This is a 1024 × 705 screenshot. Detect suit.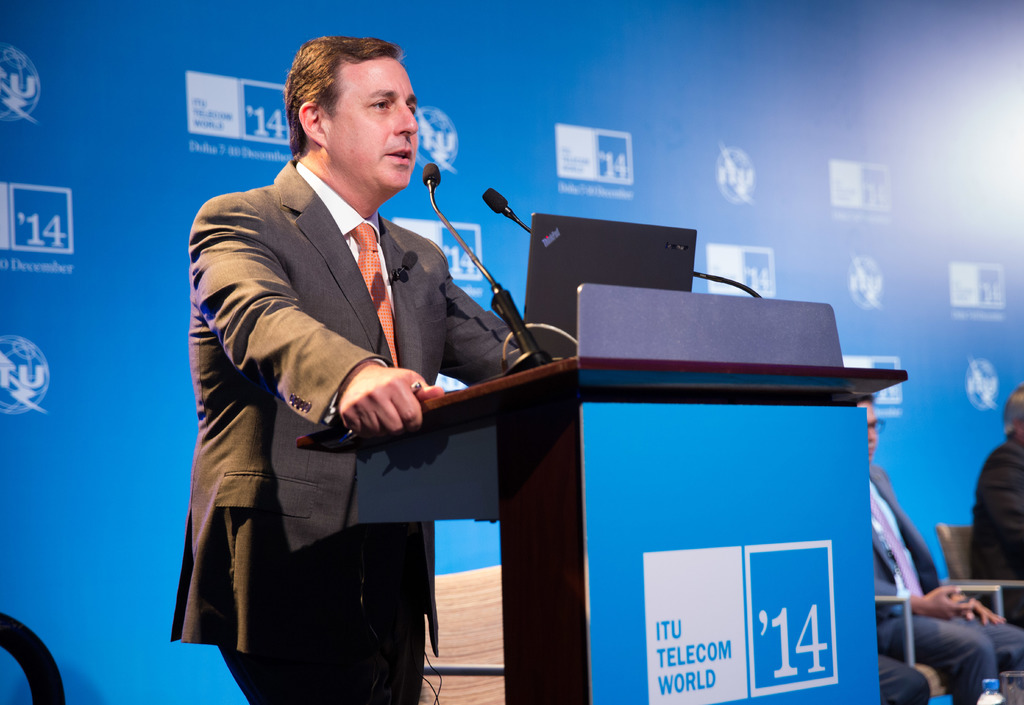
[left=186, top=93, right=512, bottom=676].
